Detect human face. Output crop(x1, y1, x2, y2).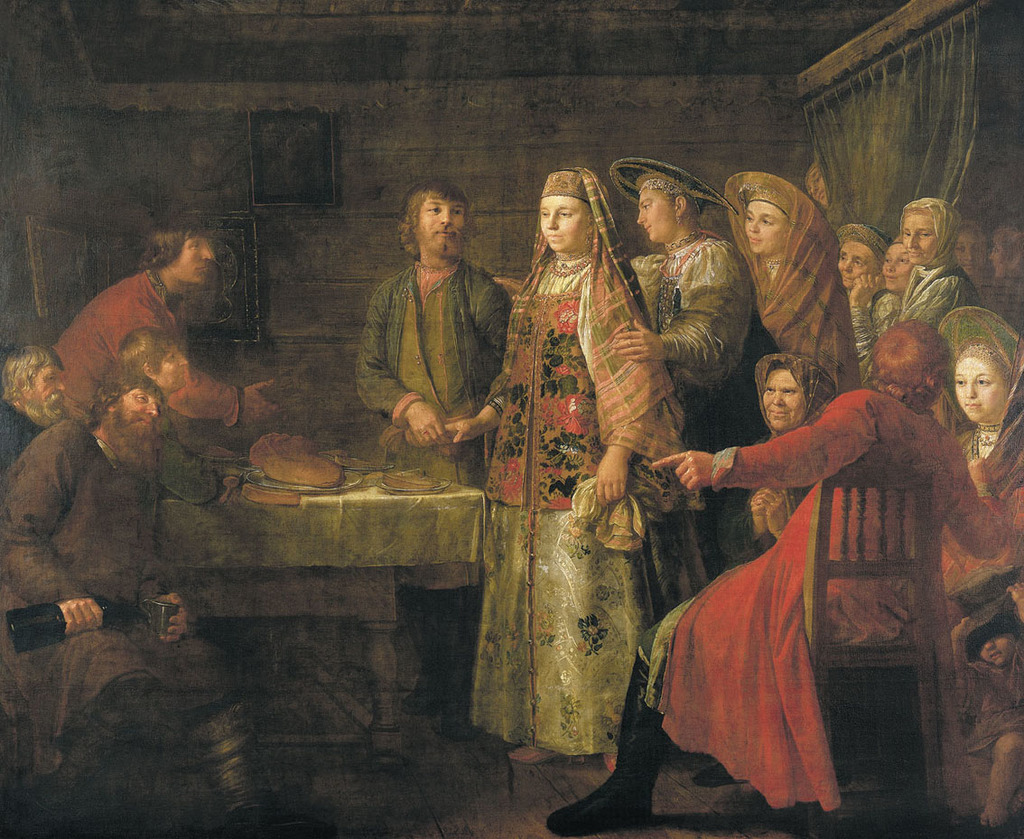
crop(904, 214, 936, 266).
